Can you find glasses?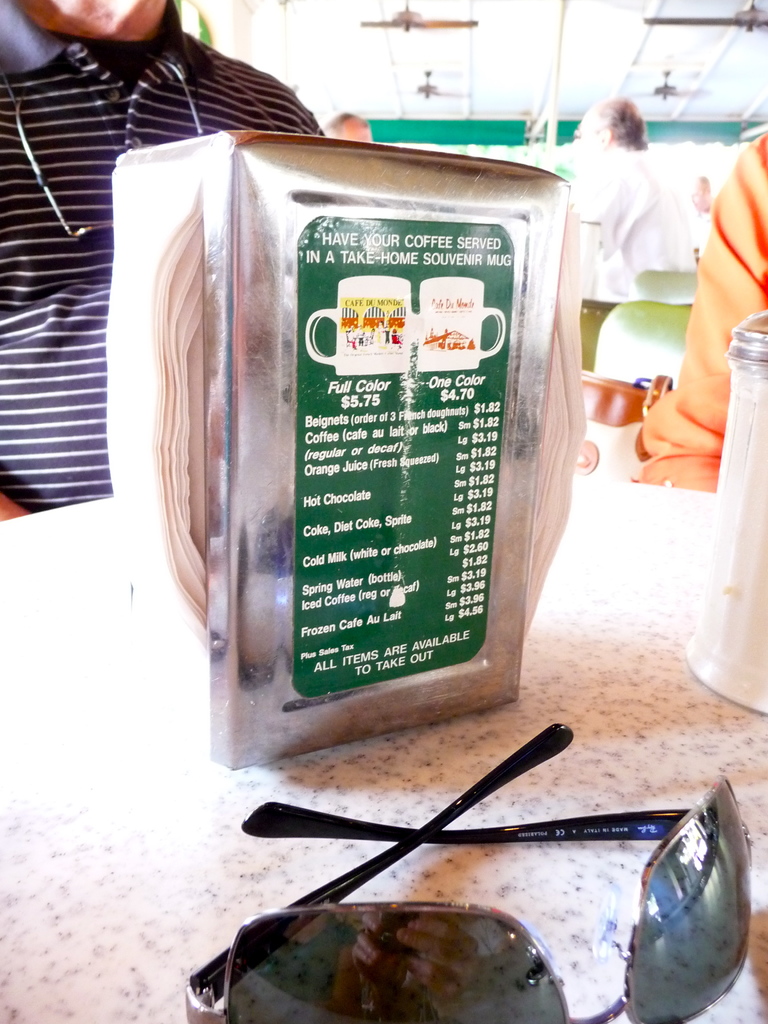
Yes, bounding box: {"left": 158, "top": 731, "right": 760, "bottom": 1006}.
